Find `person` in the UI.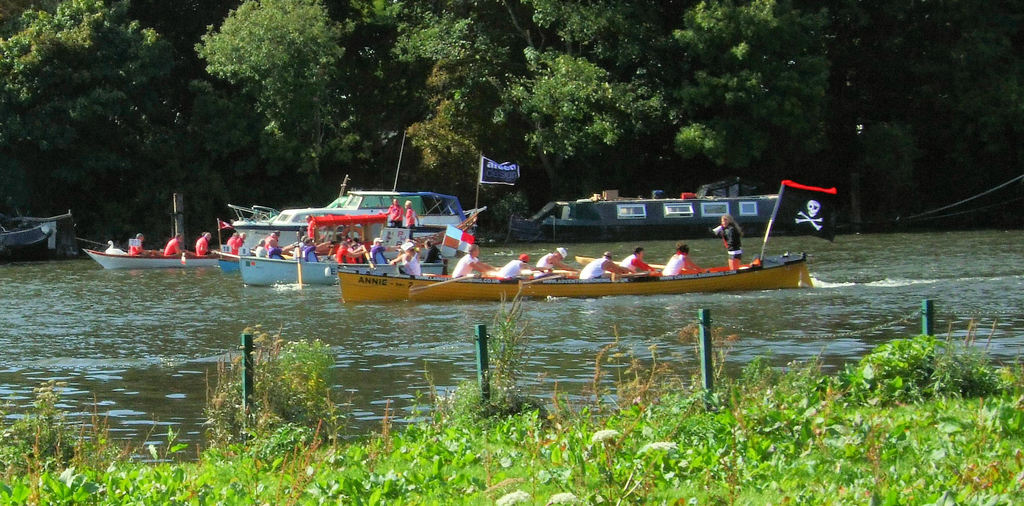
UI element at 716/209/753/270.
